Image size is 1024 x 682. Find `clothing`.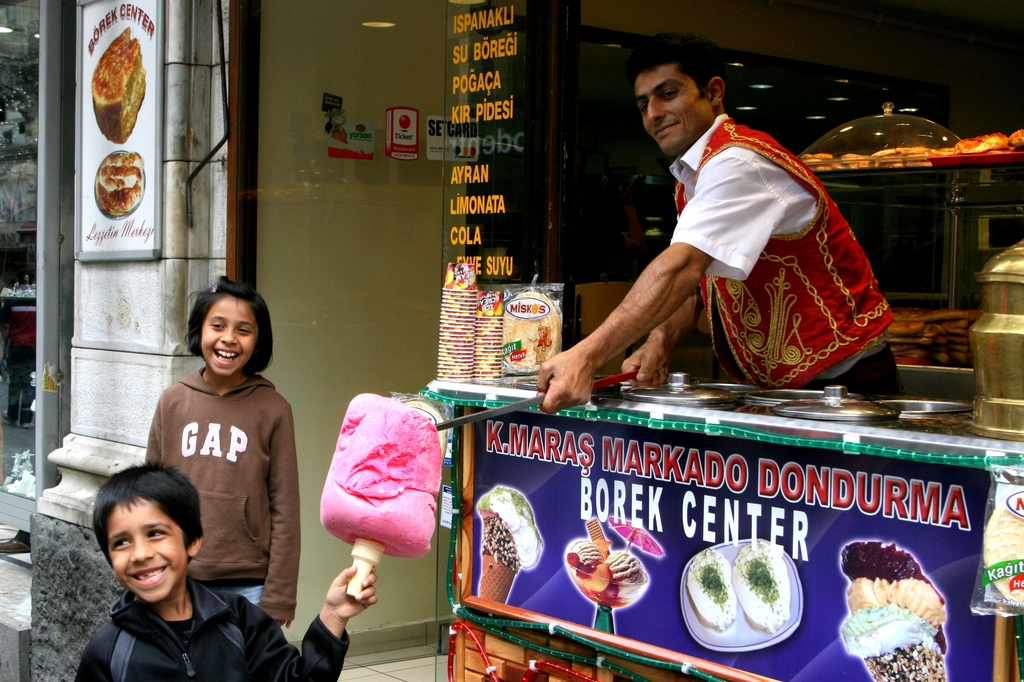
(144, 366, 300, 622).
